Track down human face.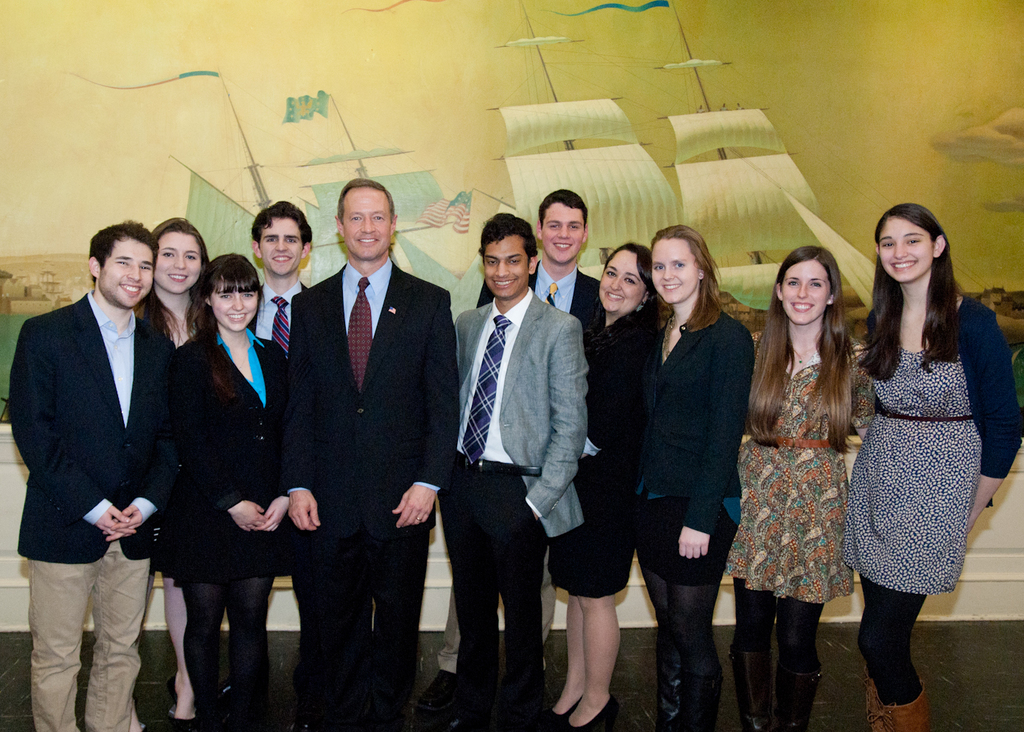
Tracked to <bbox>483, 242, 524, 293</bbox>.
